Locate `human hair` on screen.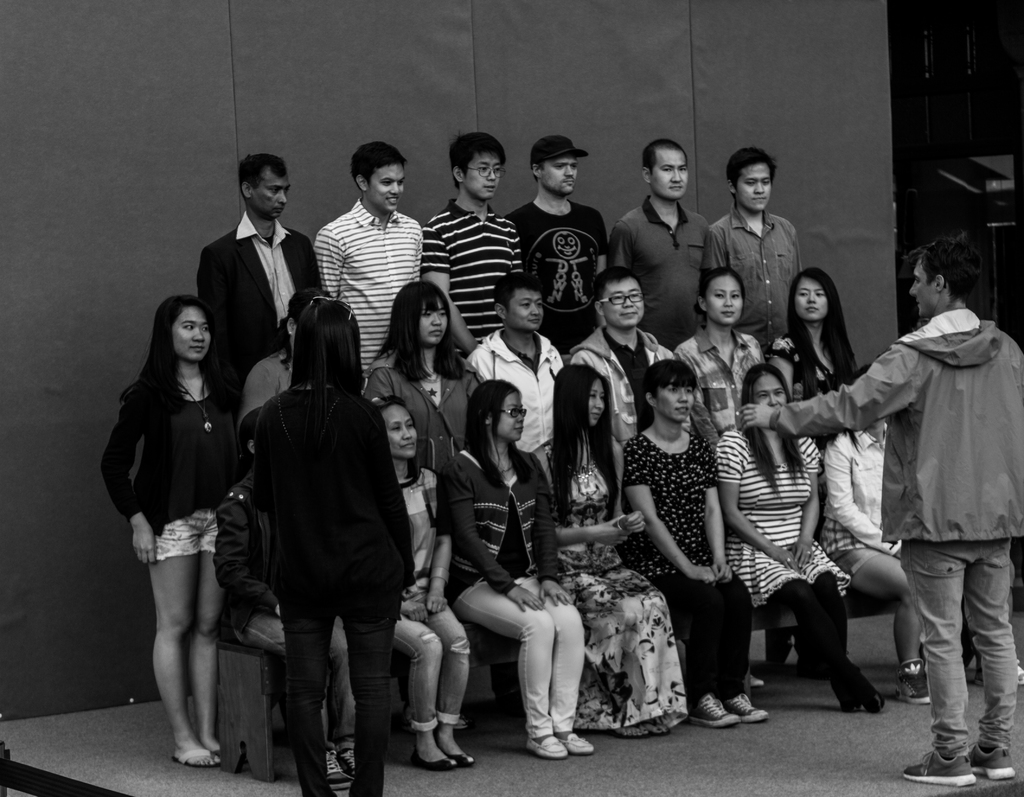
On screen at box=[738, 364, 809, 501].
